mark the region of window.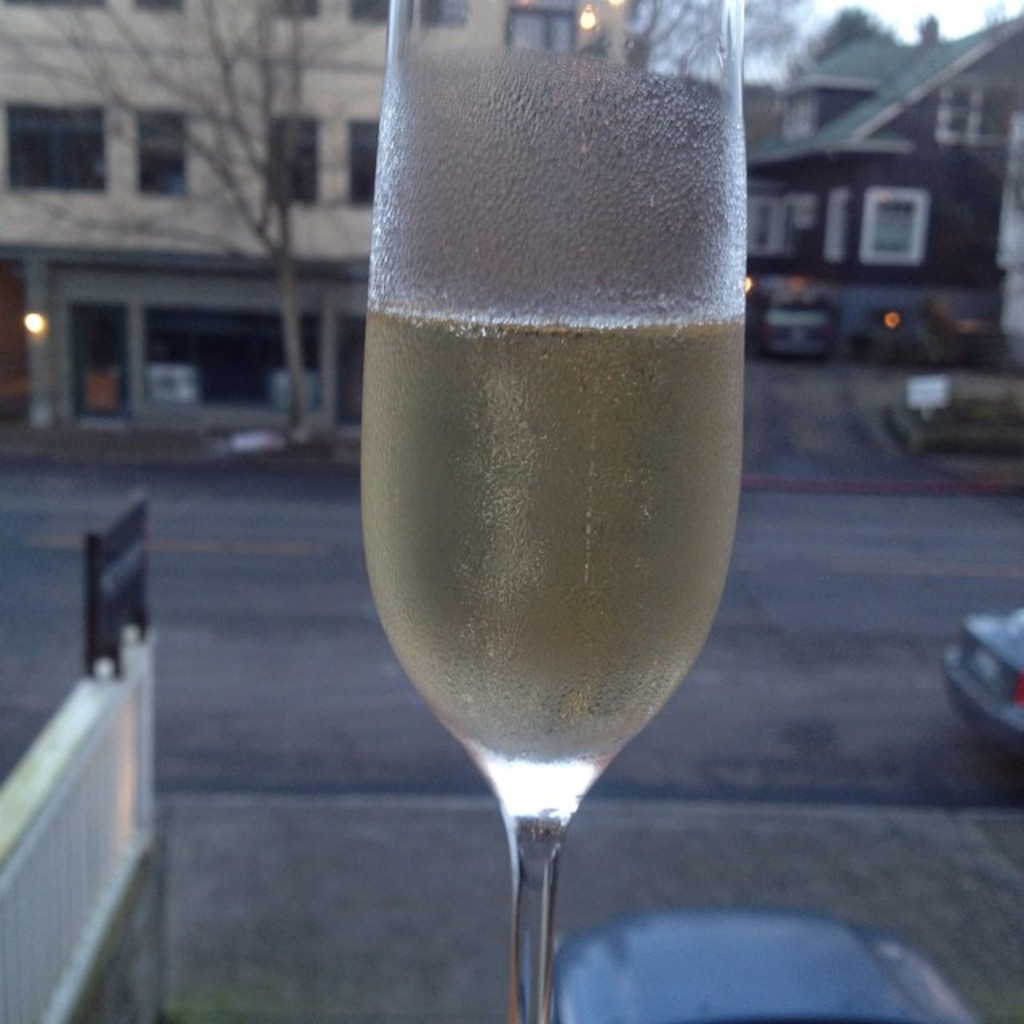
Region: (left=867, top=186, right=925, bottom=269).
